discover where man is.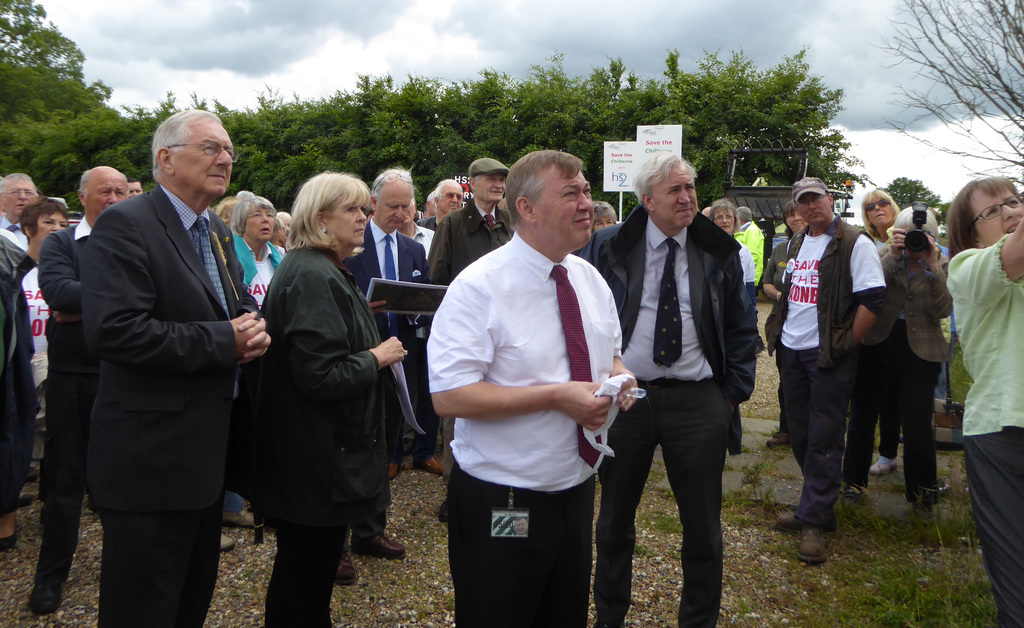
Discovered at left=427, top=130, right=646, bottom=627.
